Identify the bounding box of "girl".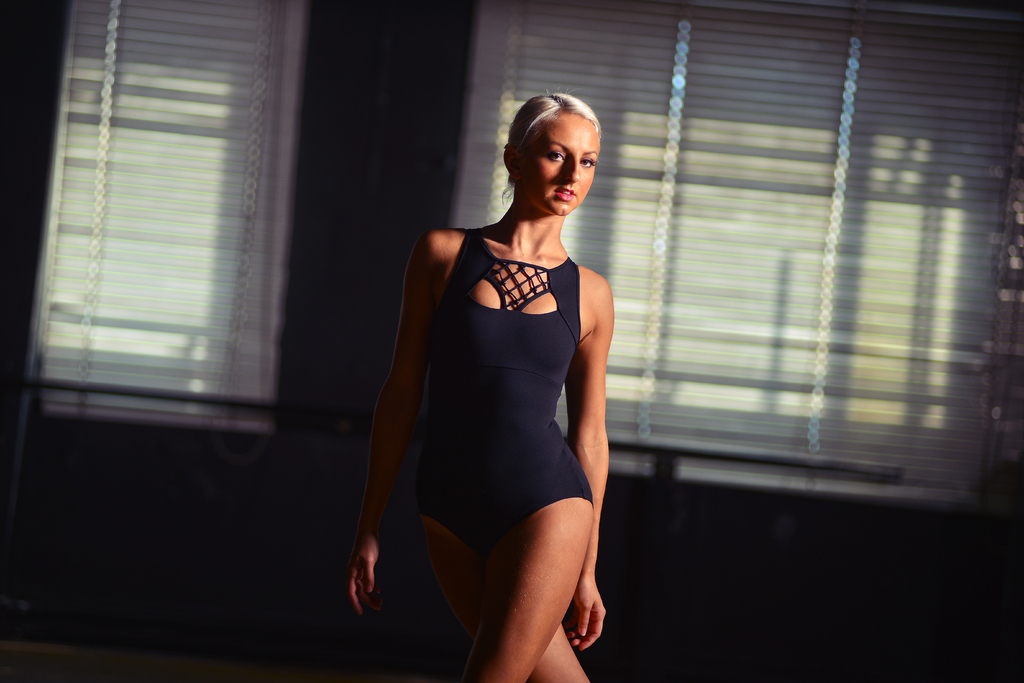
348:92:604:682.
